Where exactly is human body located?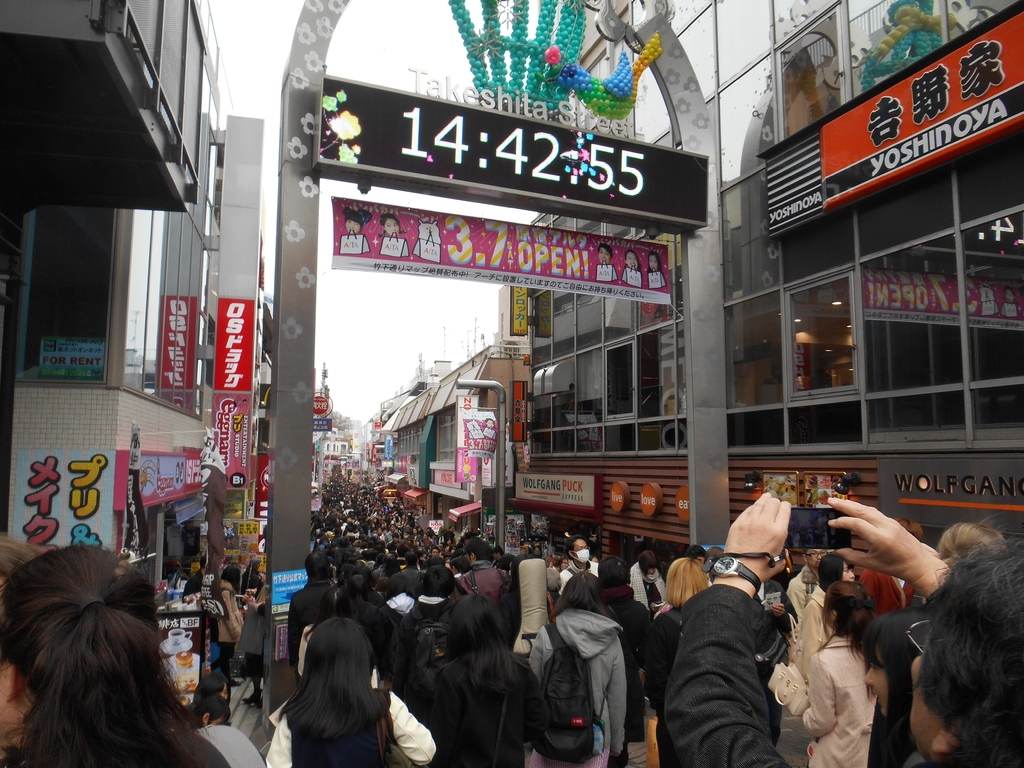
Its bounding box is 209,564,239,683.
